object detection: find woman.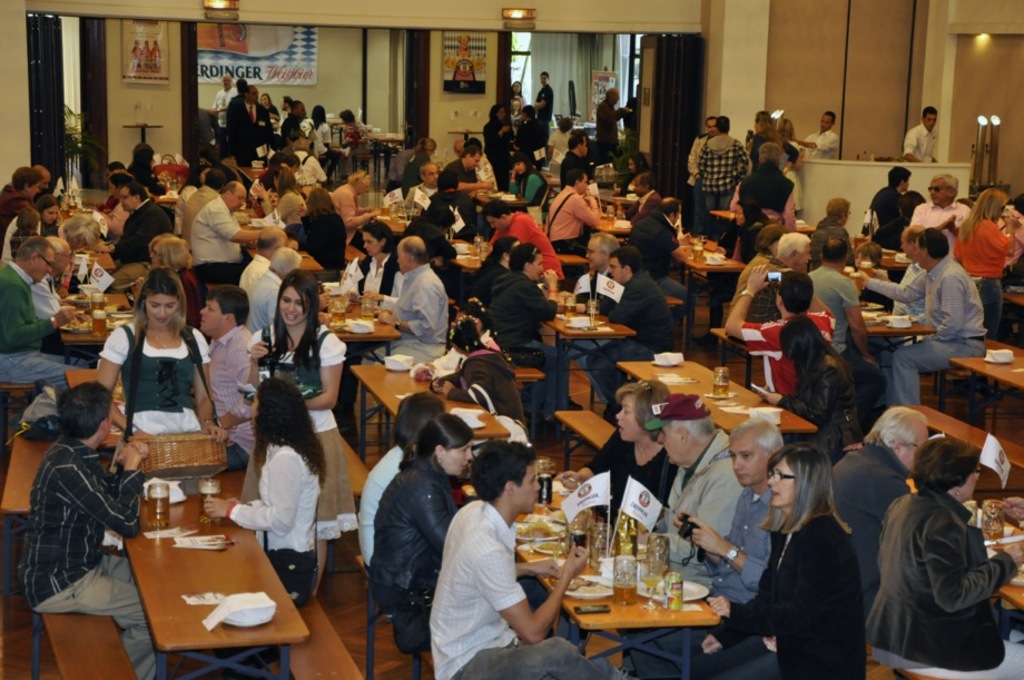
BBox(262, 164, 308, 223).
